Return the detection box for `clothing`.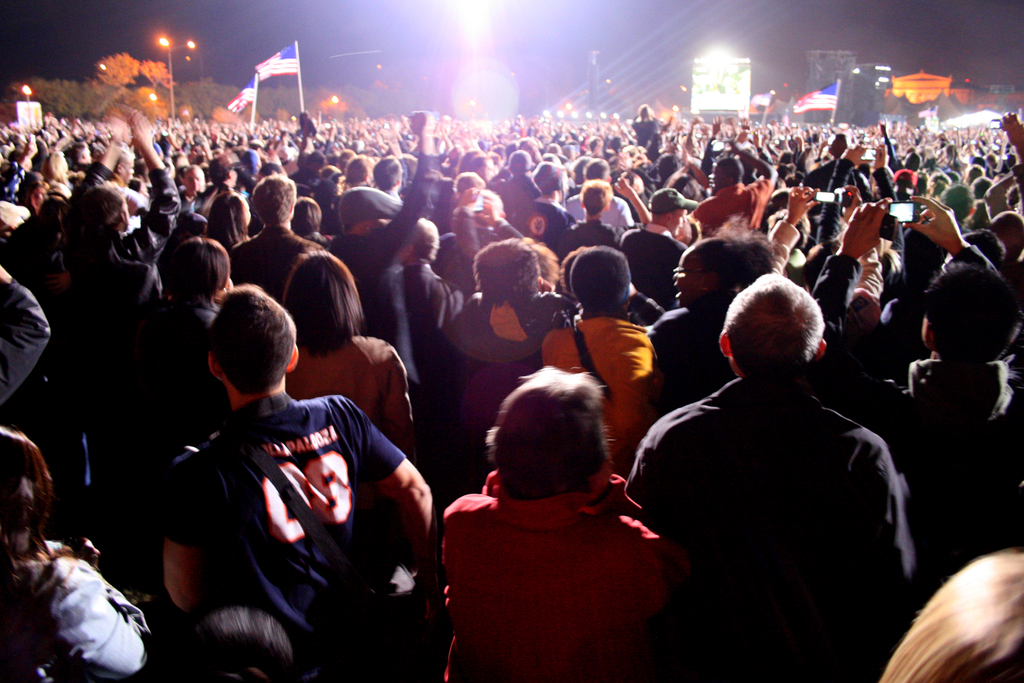
570, 215, 626, 260.
